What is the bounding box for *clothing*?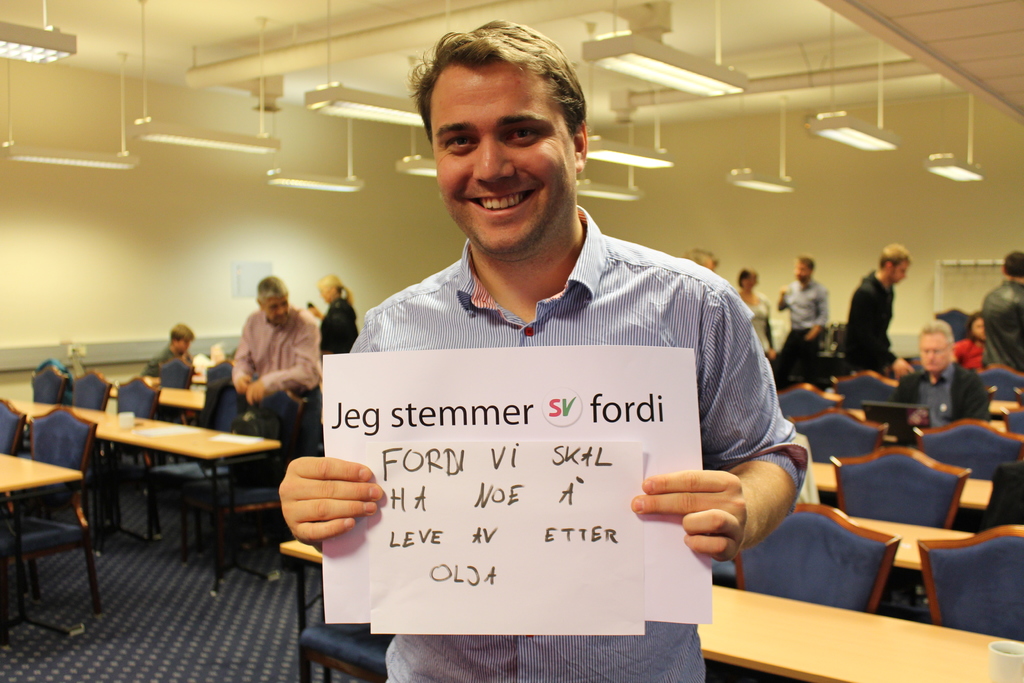
bbox=(248, 151, 811, 656).
